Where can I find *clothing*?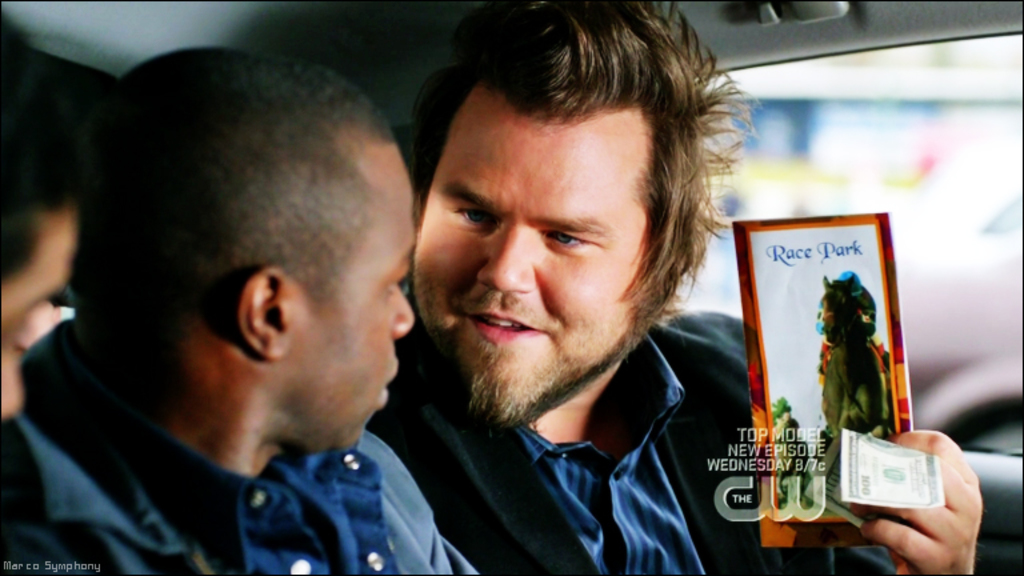
You can find it at select_region(0, 305, 475, 575).
